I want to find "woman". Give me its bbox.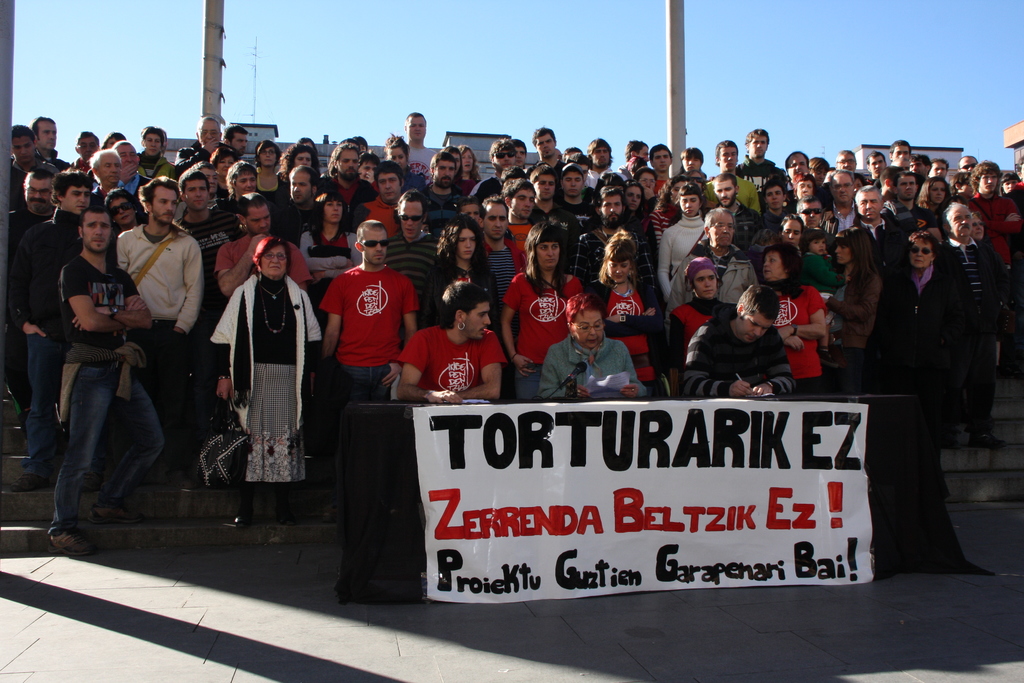
select_region(270, 142, 323, 180).
